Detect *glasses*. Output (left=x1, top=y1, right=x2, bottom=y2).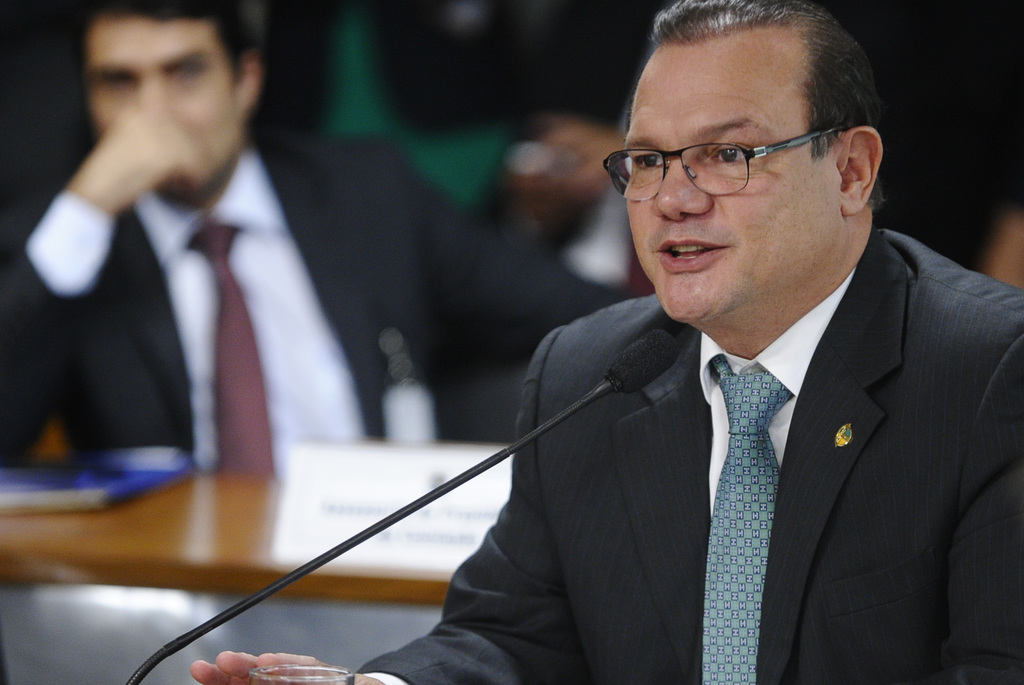
(left=604, top=120, right=859, bottom=202).
